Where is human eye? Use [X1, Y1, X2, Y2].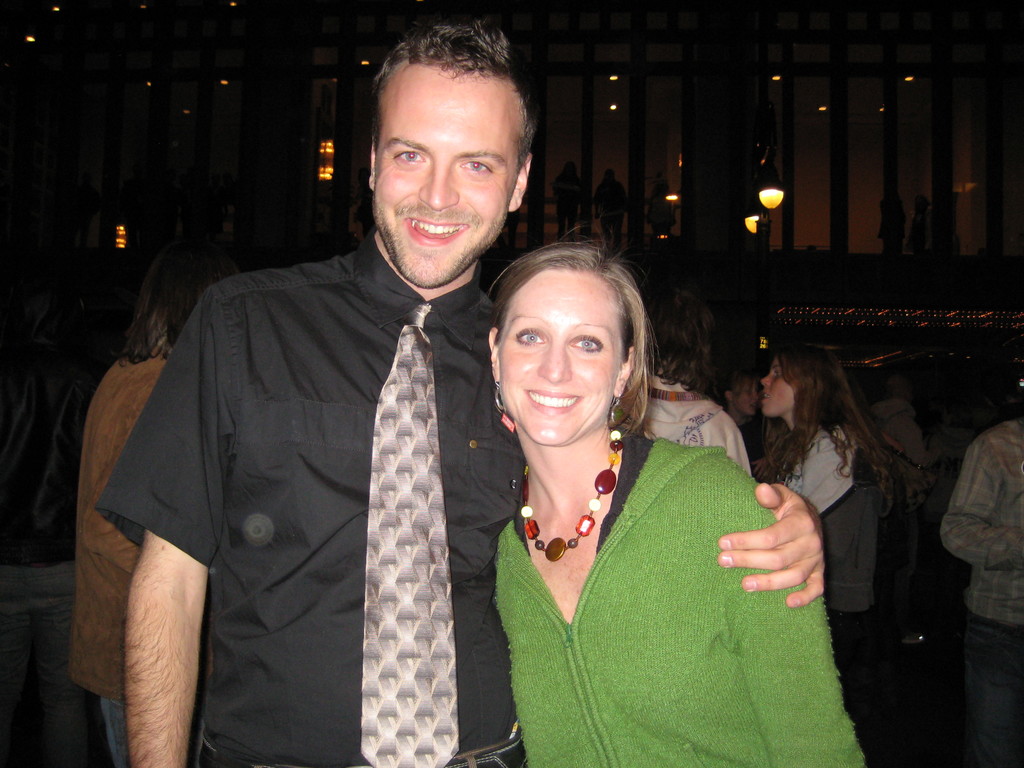
[386, 147, 426, 168].
